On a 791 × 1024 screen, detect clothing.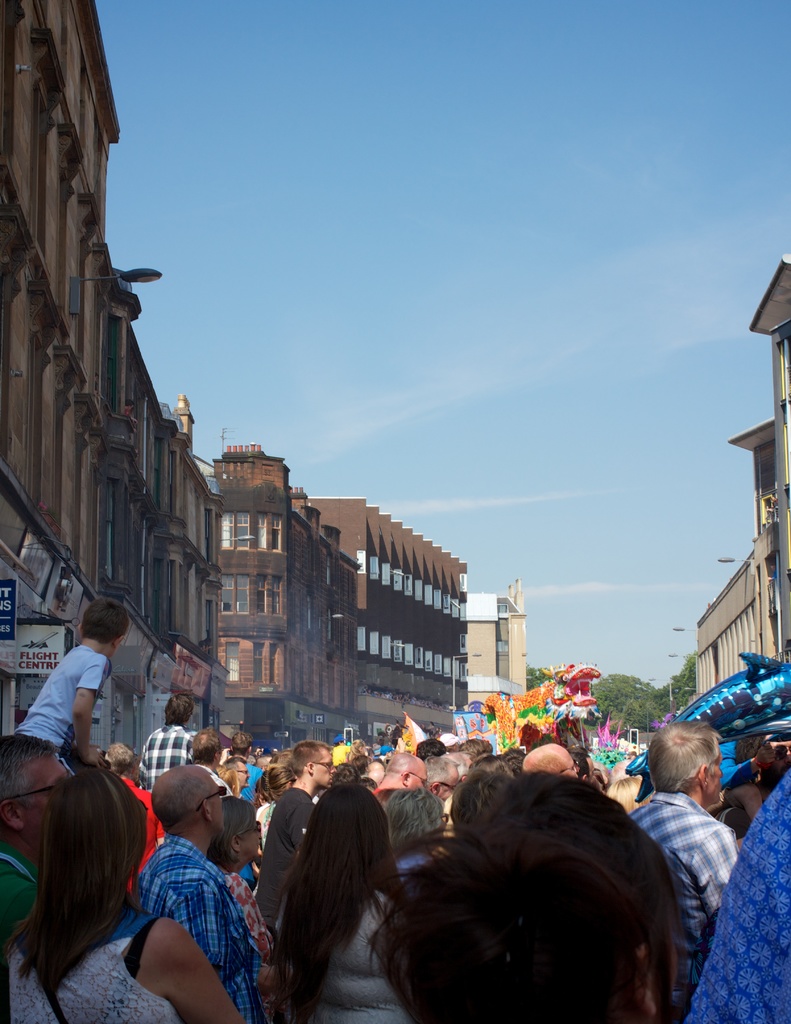
(0, 830, 47, 911).
